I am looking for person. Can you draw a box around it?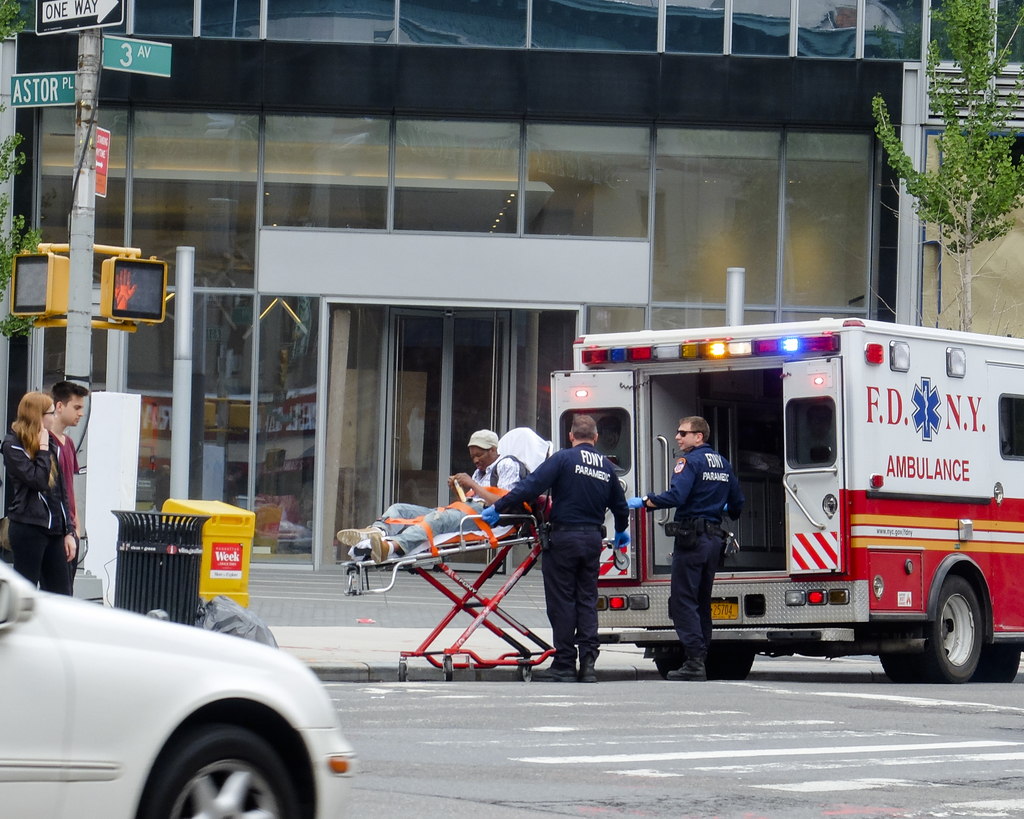
Sure, the bounding box is 45 386 92 594.
